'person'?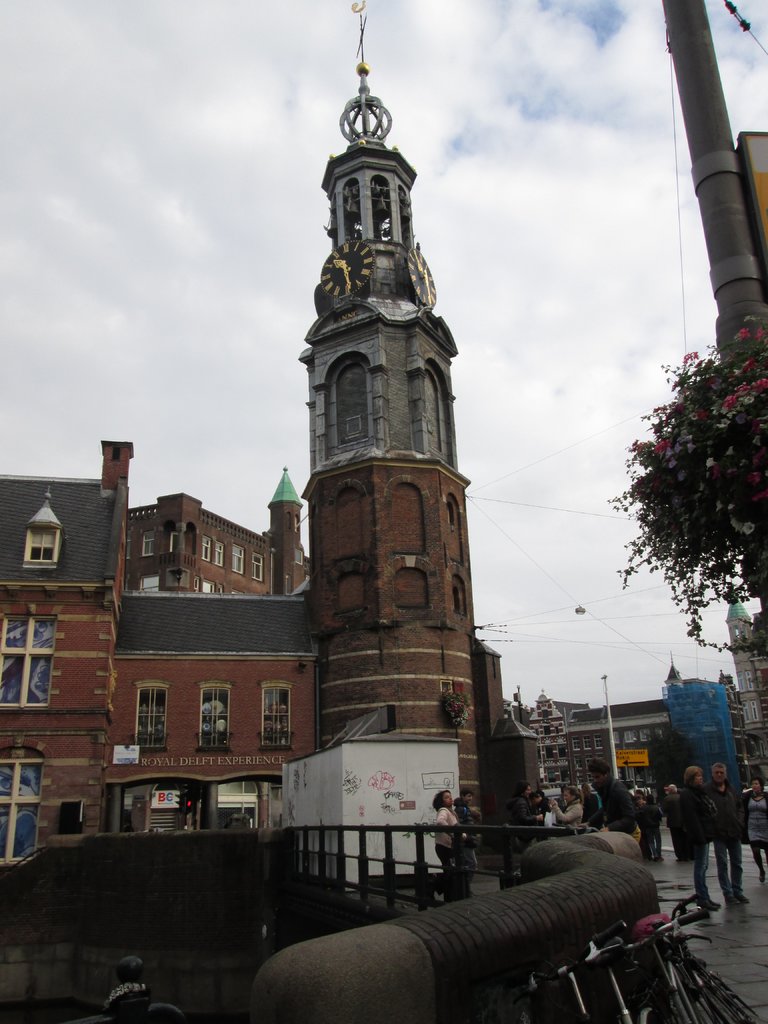
(x1=677, y1=762, x2=712, y2=924)
